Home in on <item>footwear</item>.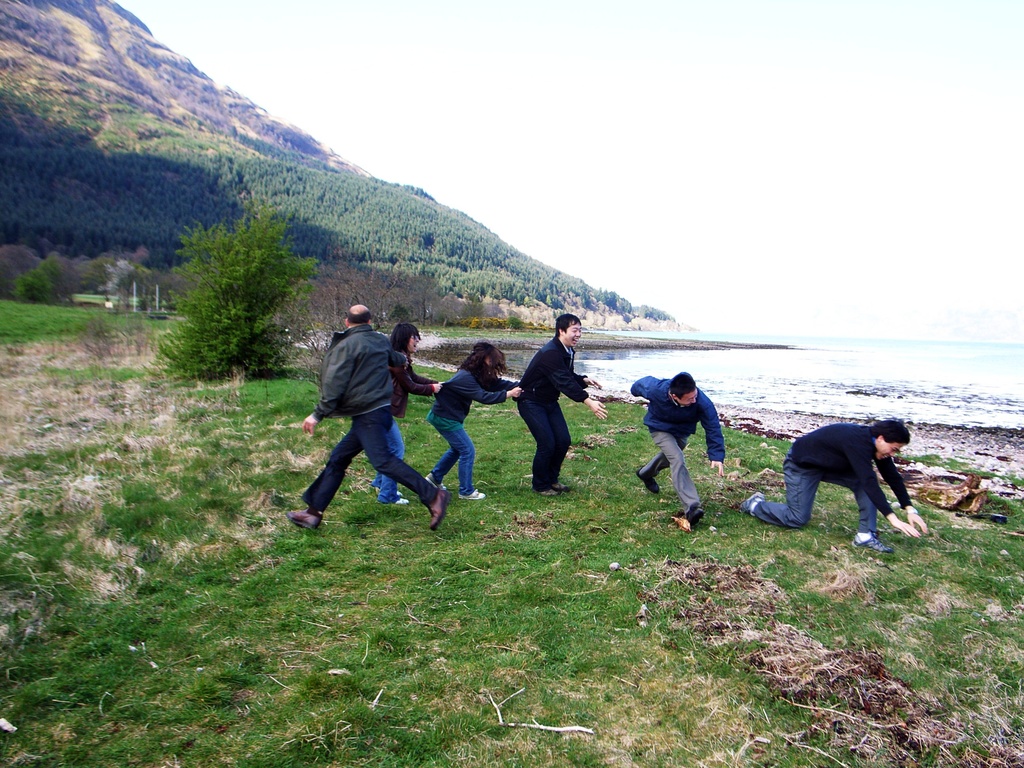
Homed in at <bbox>534, 488, 558, 499</bbox>.
